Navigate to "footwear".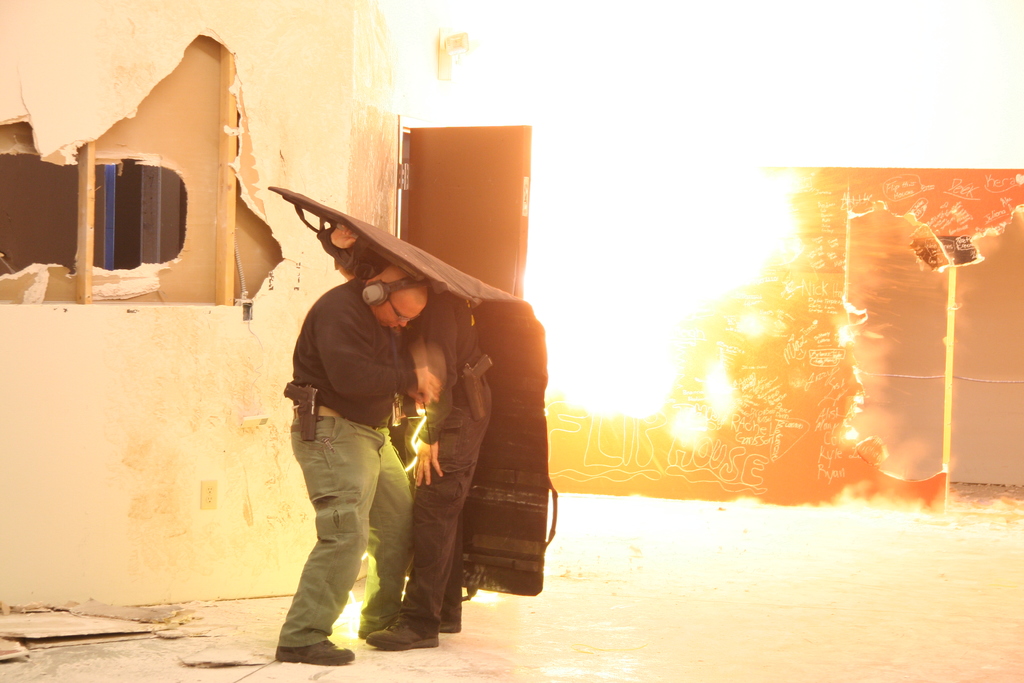
Navigation target: detection(271, 634, 357, 667).
